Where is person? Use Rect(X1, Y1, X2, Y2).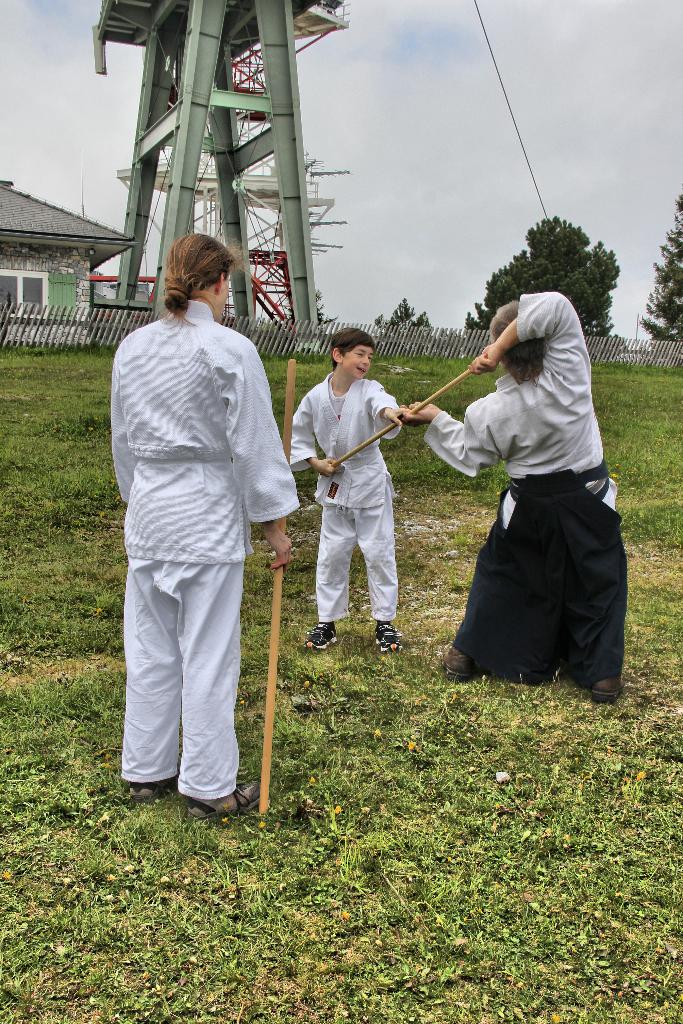
Rect(96, 232, 305, 821).
